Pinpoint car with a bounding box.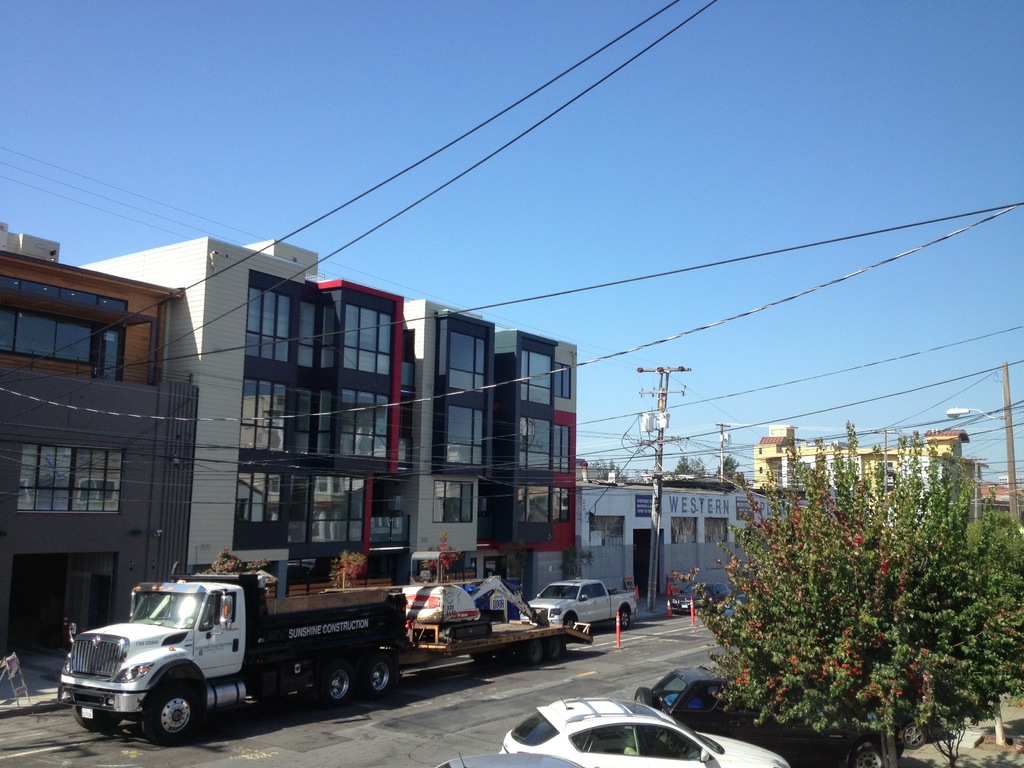
box(635, 667, 909, 767).
